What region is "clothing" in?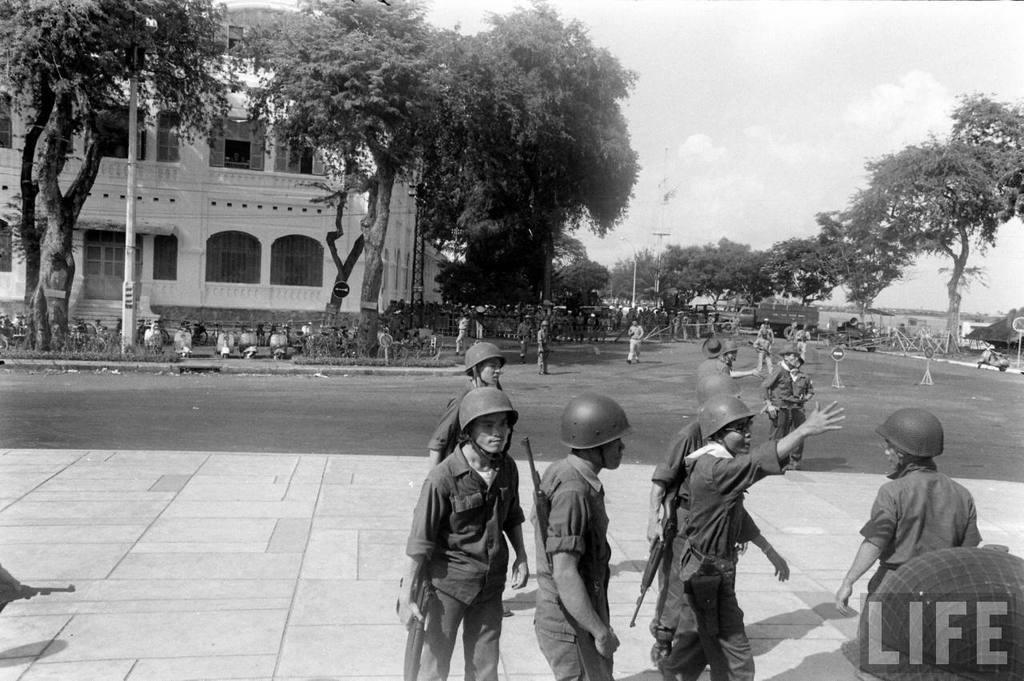
668:433:759:680.
